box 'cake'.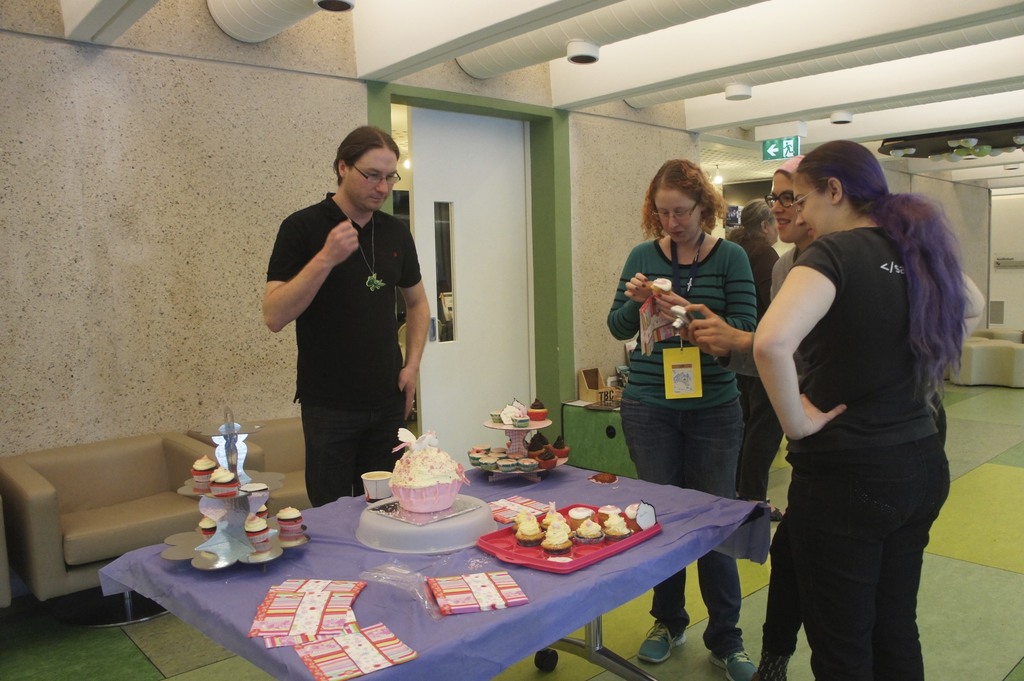
[183,452,218,487].
